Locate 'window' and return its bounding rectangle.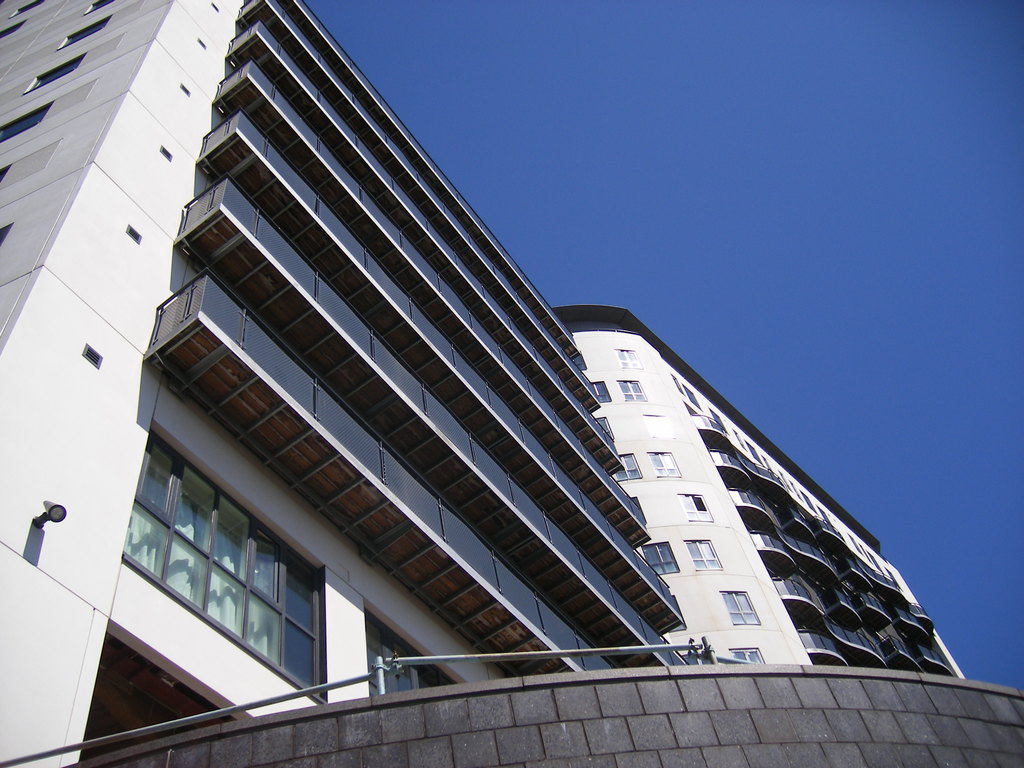
(left=684, top=538, right=721, bottom=569).
